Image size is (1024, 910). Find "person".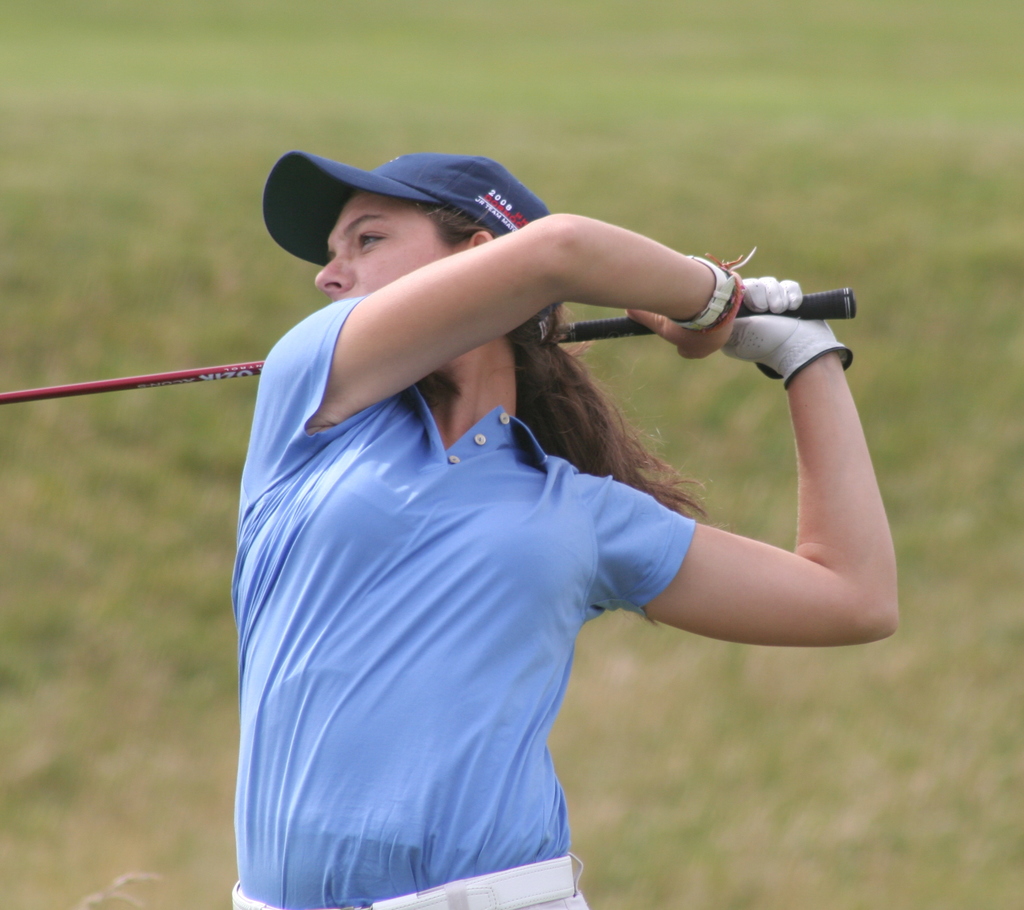
BBox(222, 154, 900, 909).
